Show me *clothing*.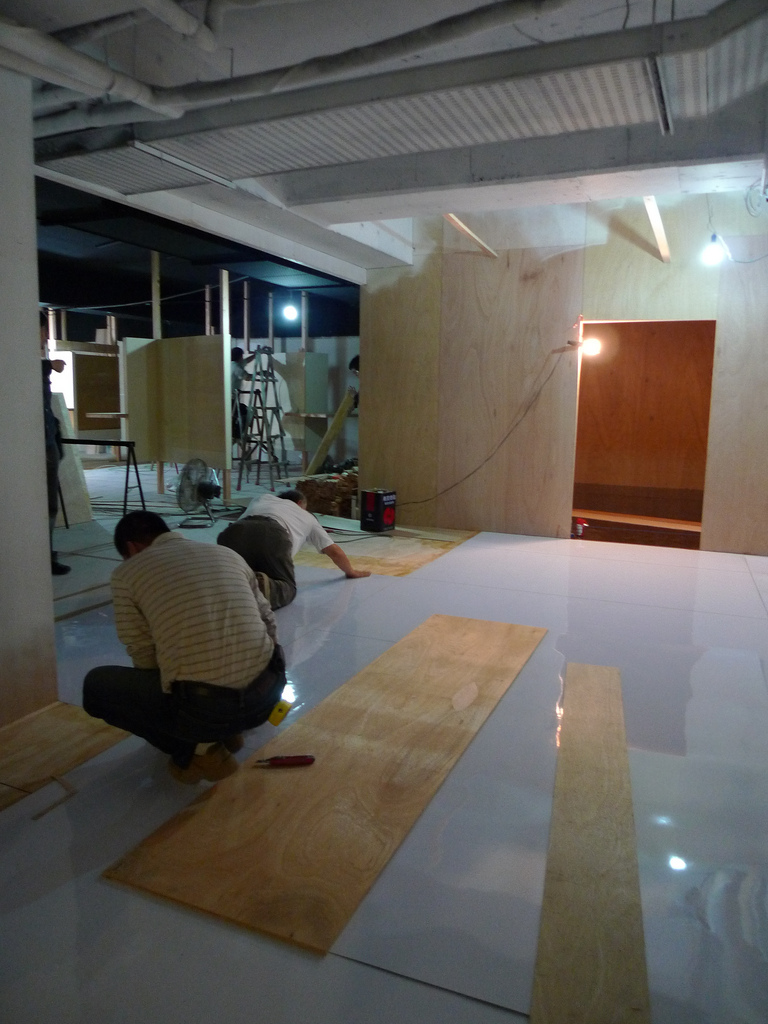
*clothing* is here: x1=82 y1=510 x2=295 y2=764.
